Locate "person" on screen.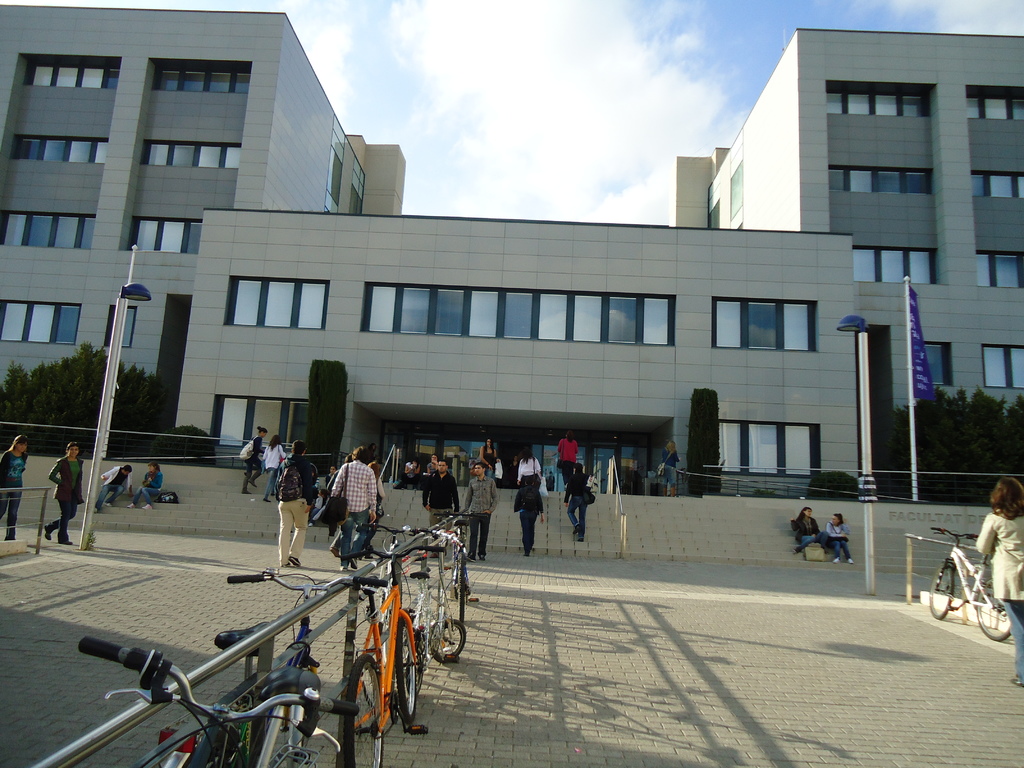
On screen at (0,436,34,542).
